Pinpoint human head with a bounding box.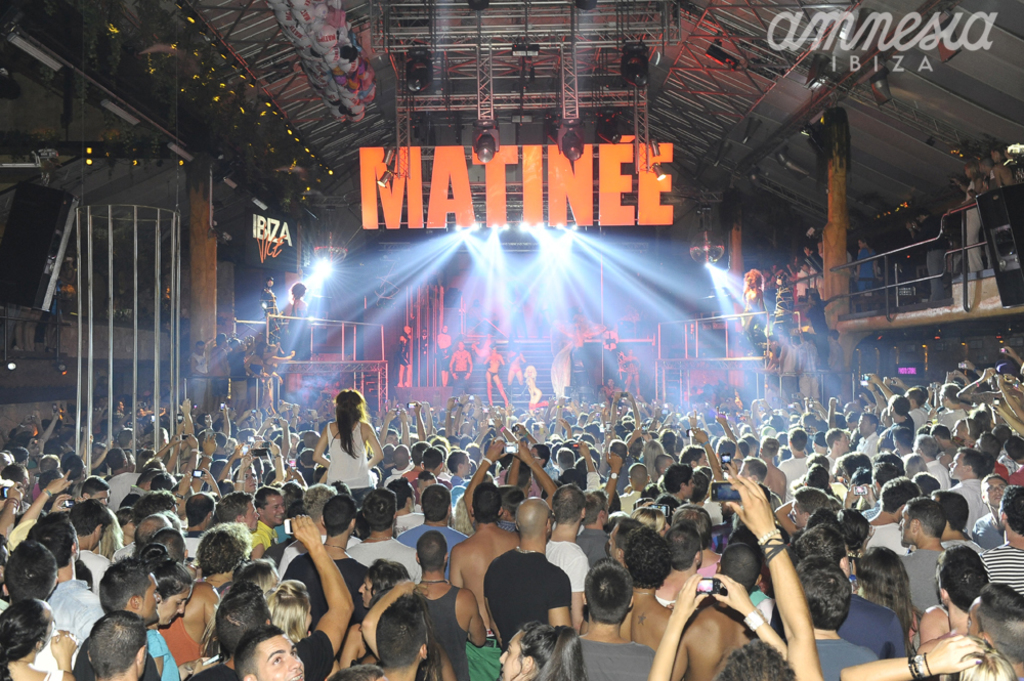
<region>319, 495, 358, 542</region>.
